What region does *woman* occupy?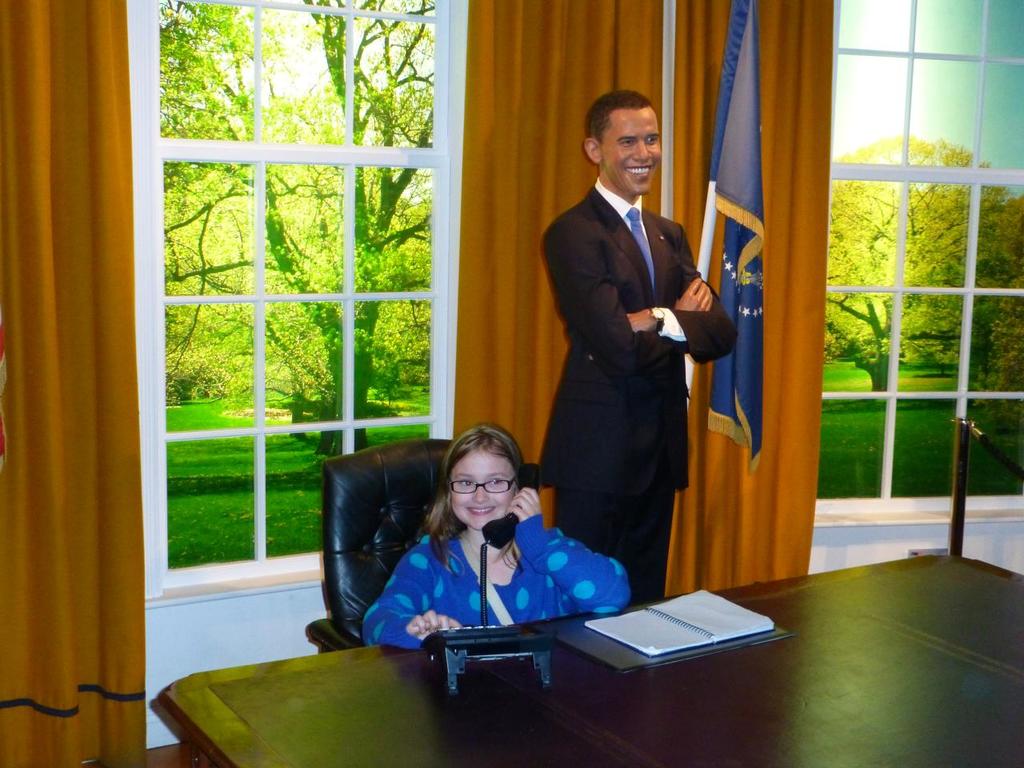
pyautogui.locateOnScreen(356, 418, 563, 669).
